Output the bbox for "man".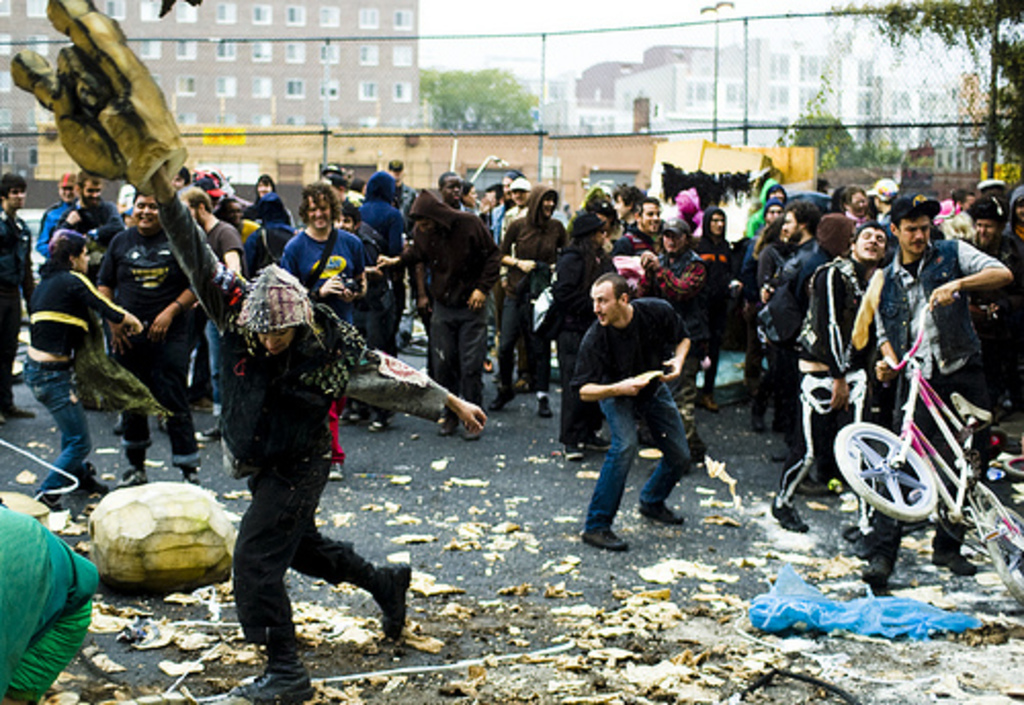
box(770, 199, 836, 469).
